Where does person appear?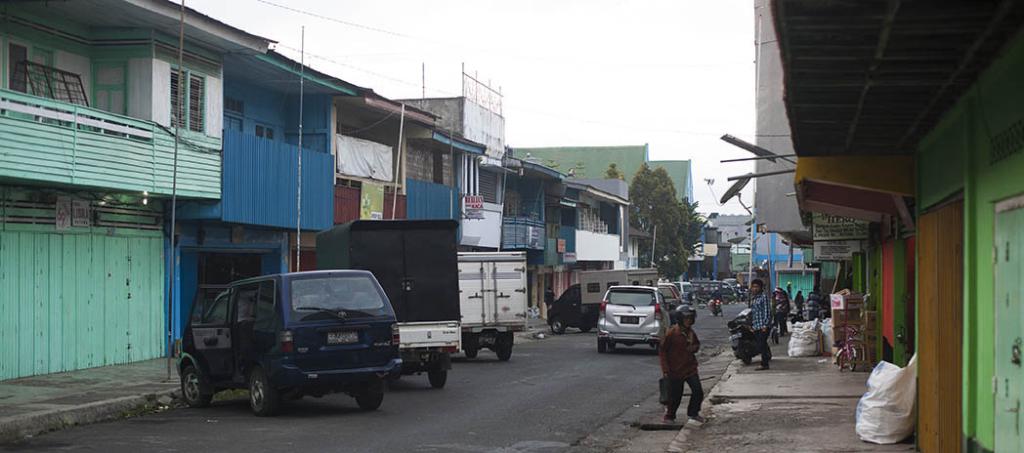
Appears at locate(661, 305, 713, 429).
